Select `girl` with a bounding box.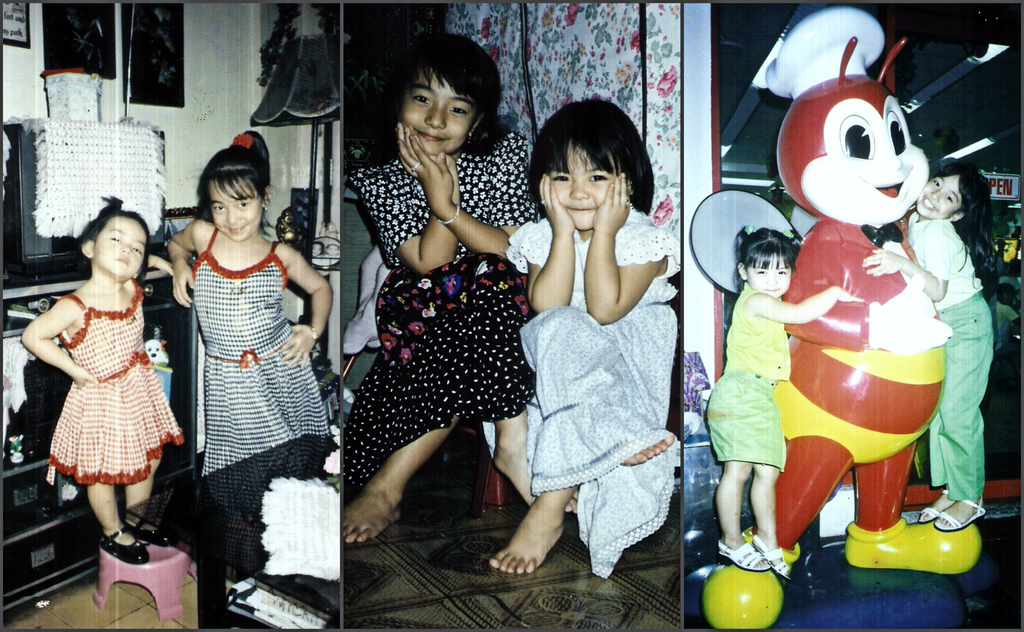
x1=709, y1=225, x2=861, y2=577.
